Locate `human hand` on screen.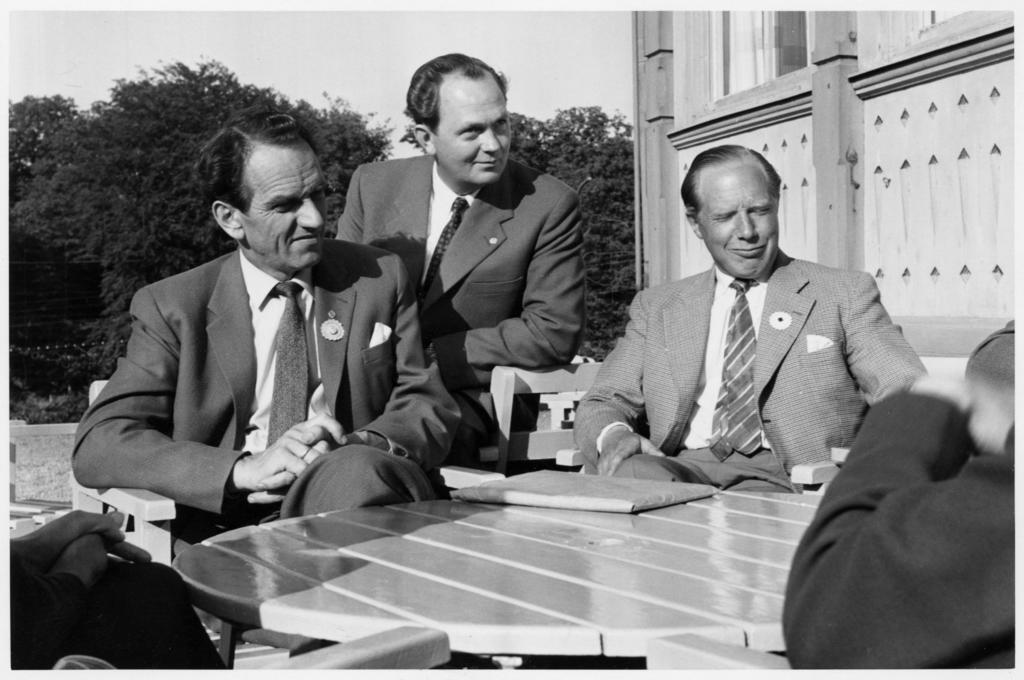
On screen at 54/509/129/584.
